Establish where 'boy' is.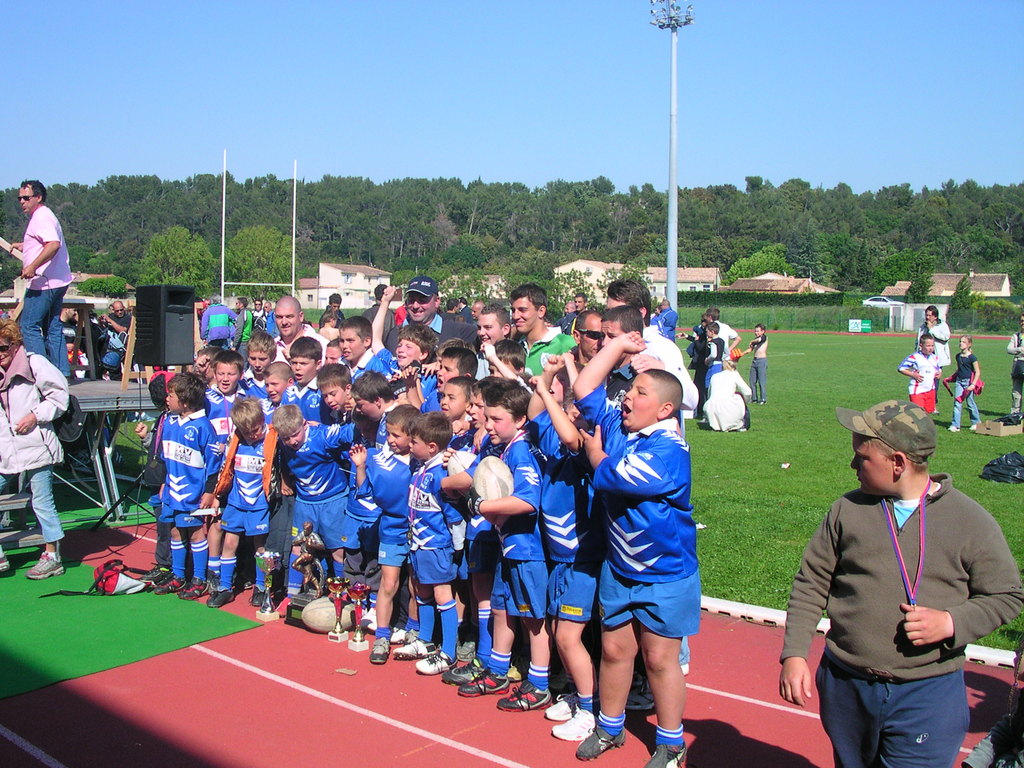
Established at bbox(204, 333, 255, 457).
